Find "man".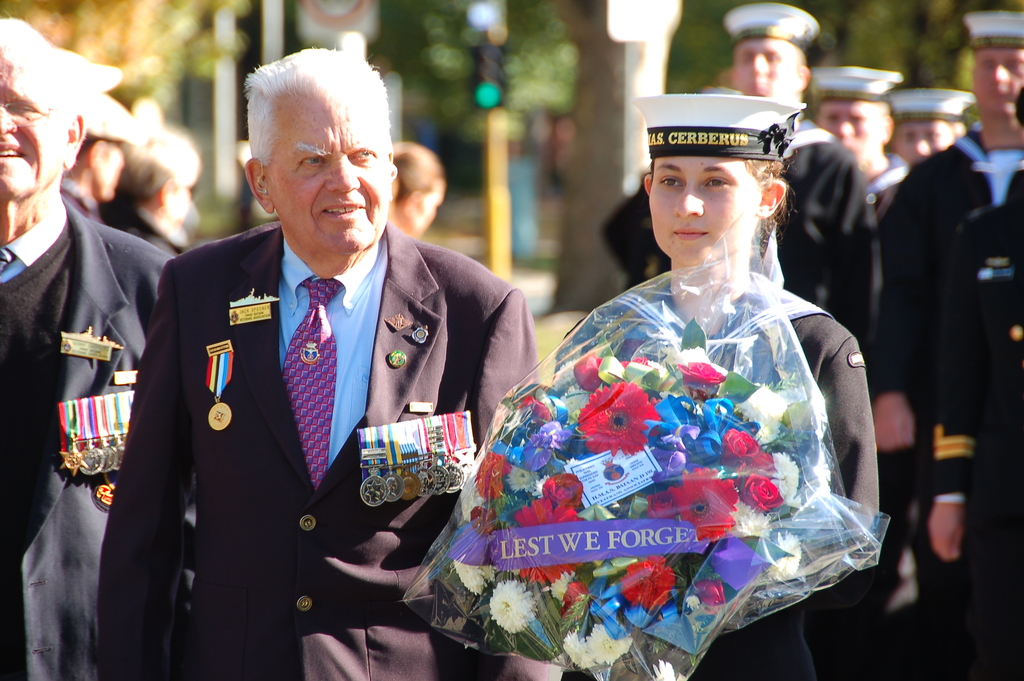
928:194:1023:680.
